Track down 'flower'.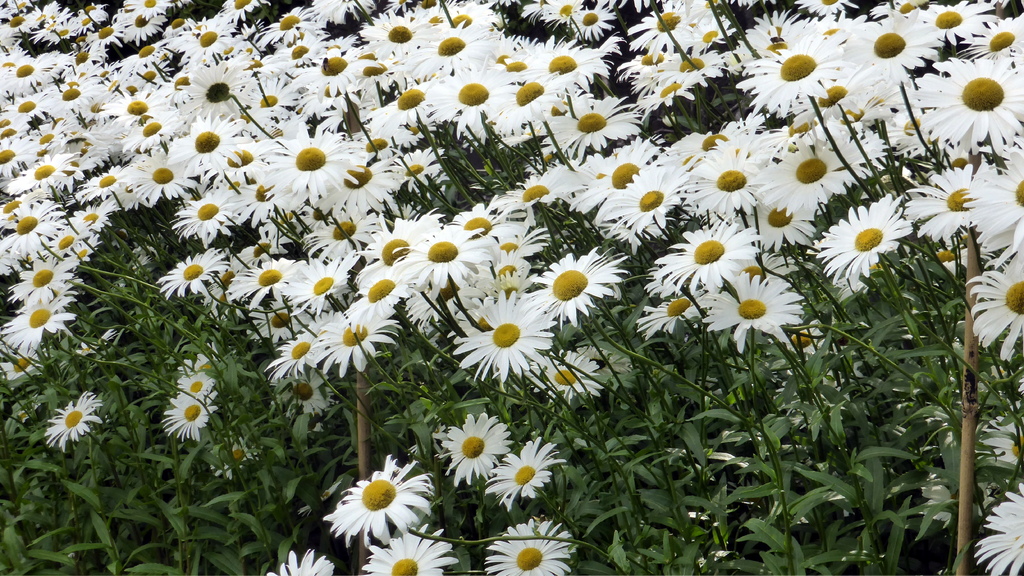
Tracked to 976 473 1023 575.
